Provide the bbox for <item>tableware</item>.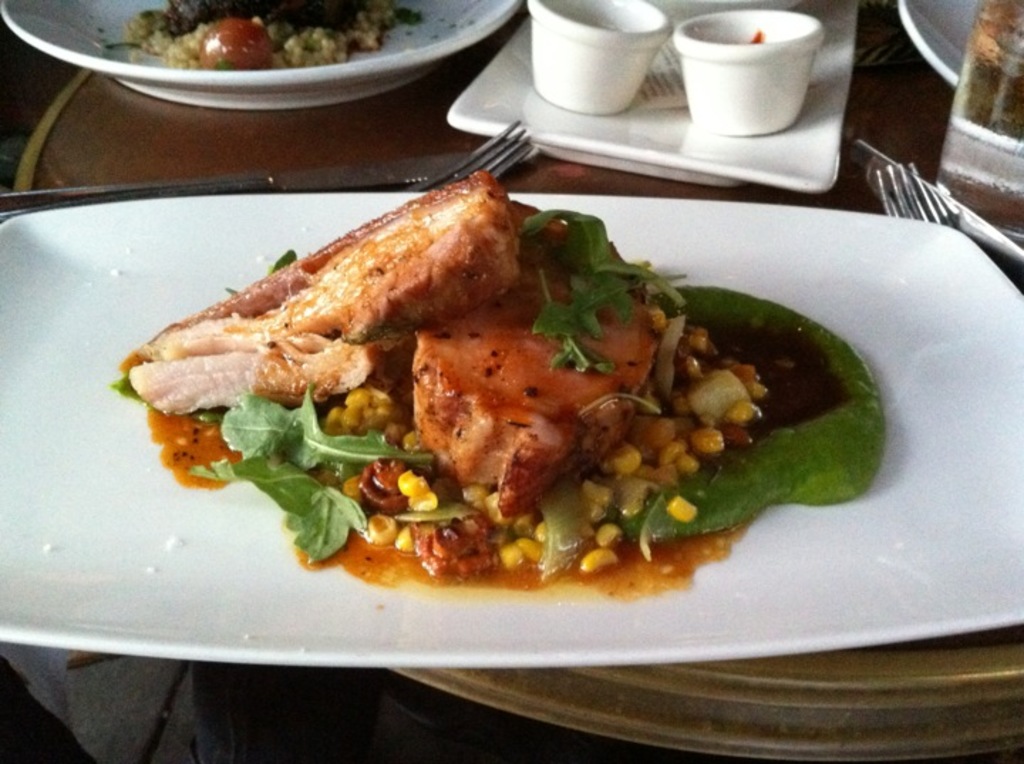
Rect(0, 189, 1023, 672).
